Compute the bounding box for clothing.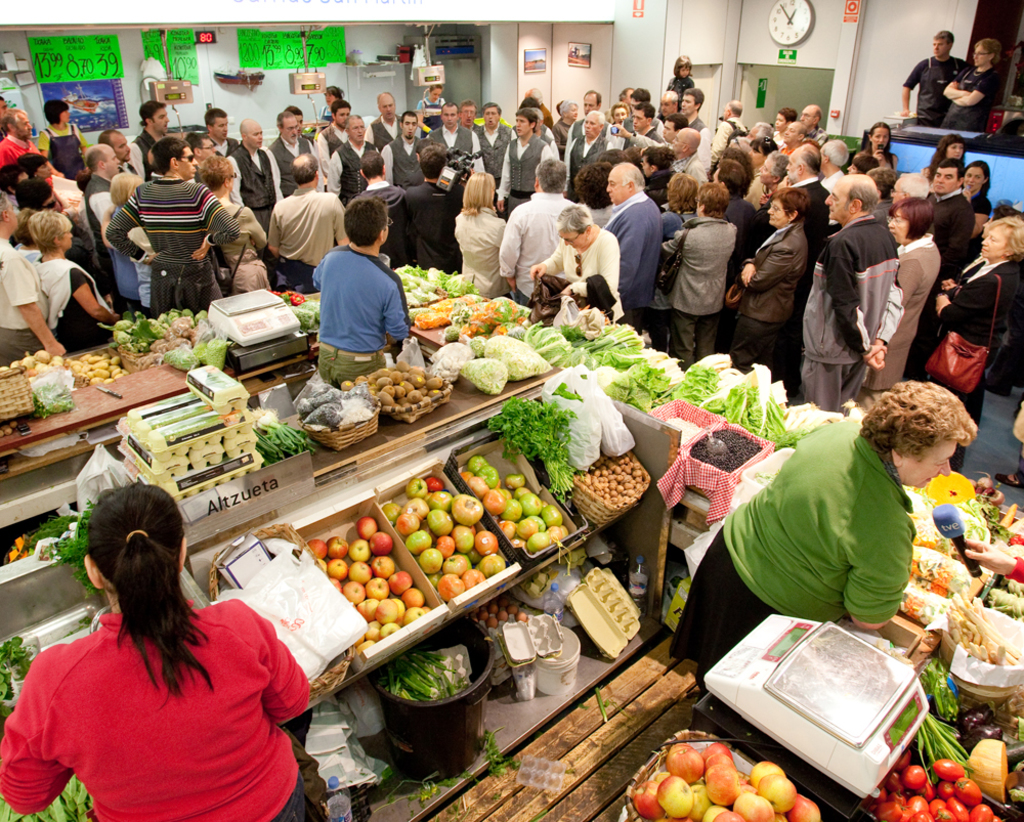
x1=926, y1=186, x2=973, y2=275.
